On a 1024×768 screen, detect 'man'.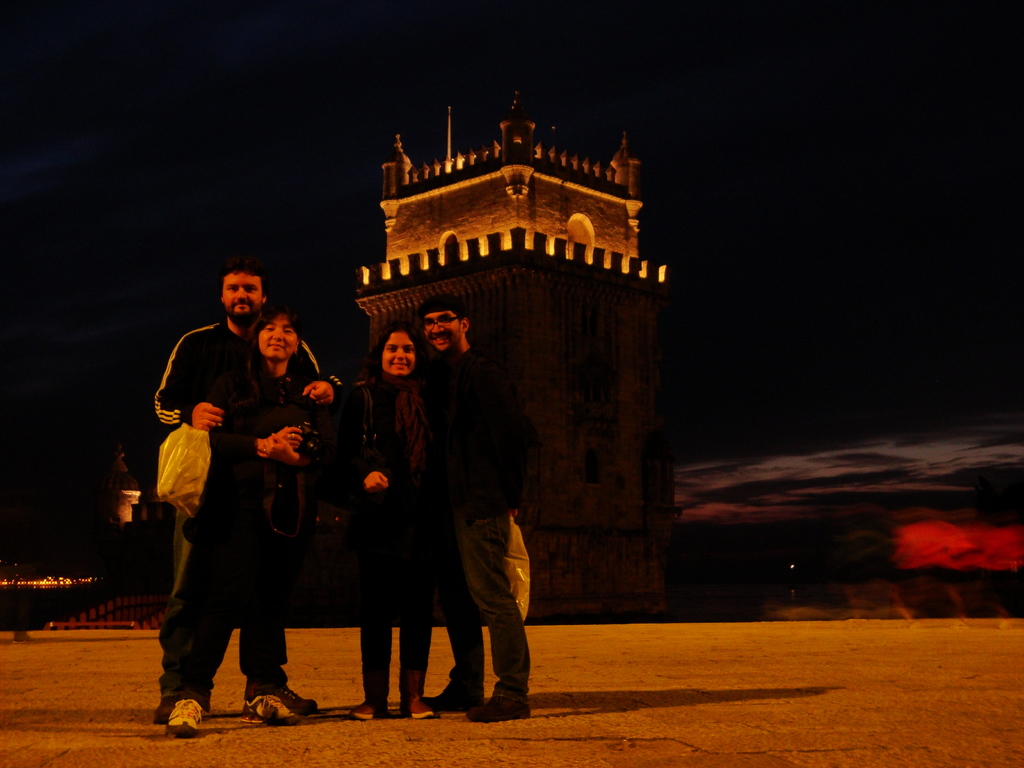
locate(403, 309, 535, 723).
